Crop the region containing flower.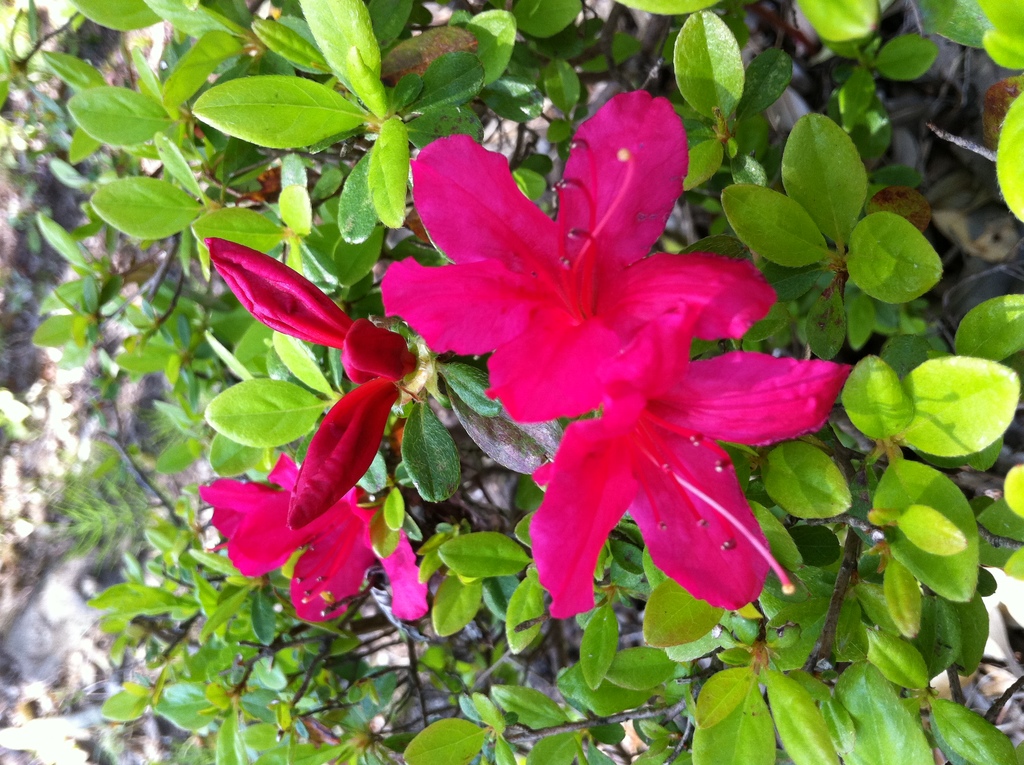
Crop region: (x1=527, y1=349, x2=851, y2=625).
